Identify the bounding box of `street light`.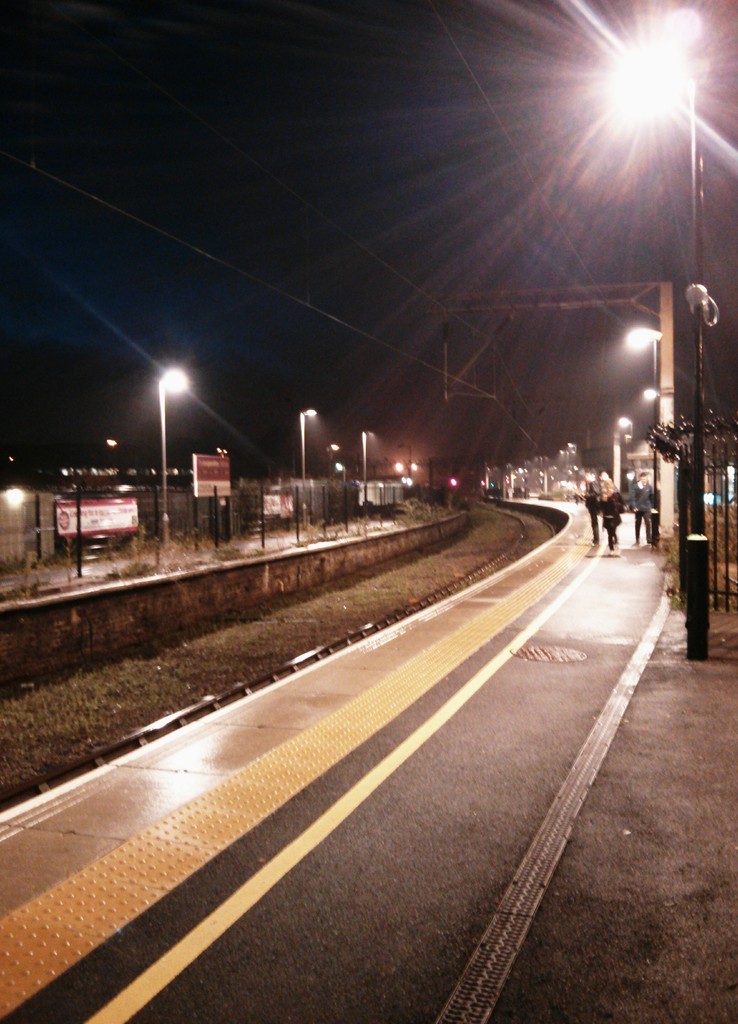
l=625, t=328, r=675, b=550.
